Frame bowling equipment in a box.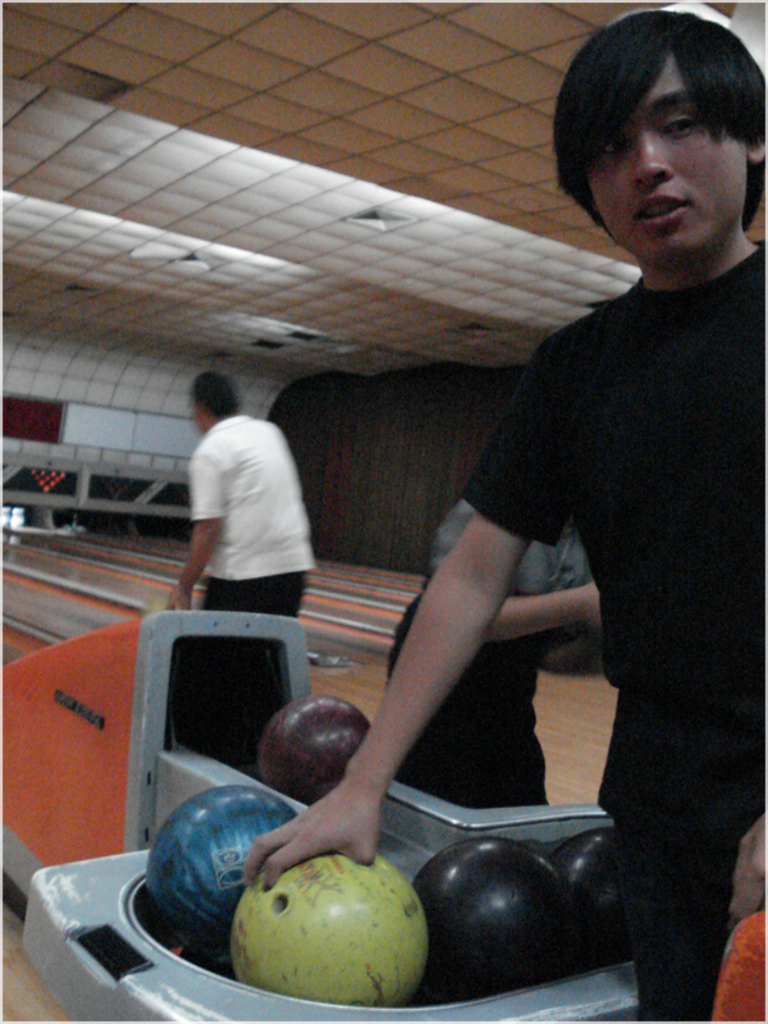
[left=256, top=690, right=358, bottom=795].
